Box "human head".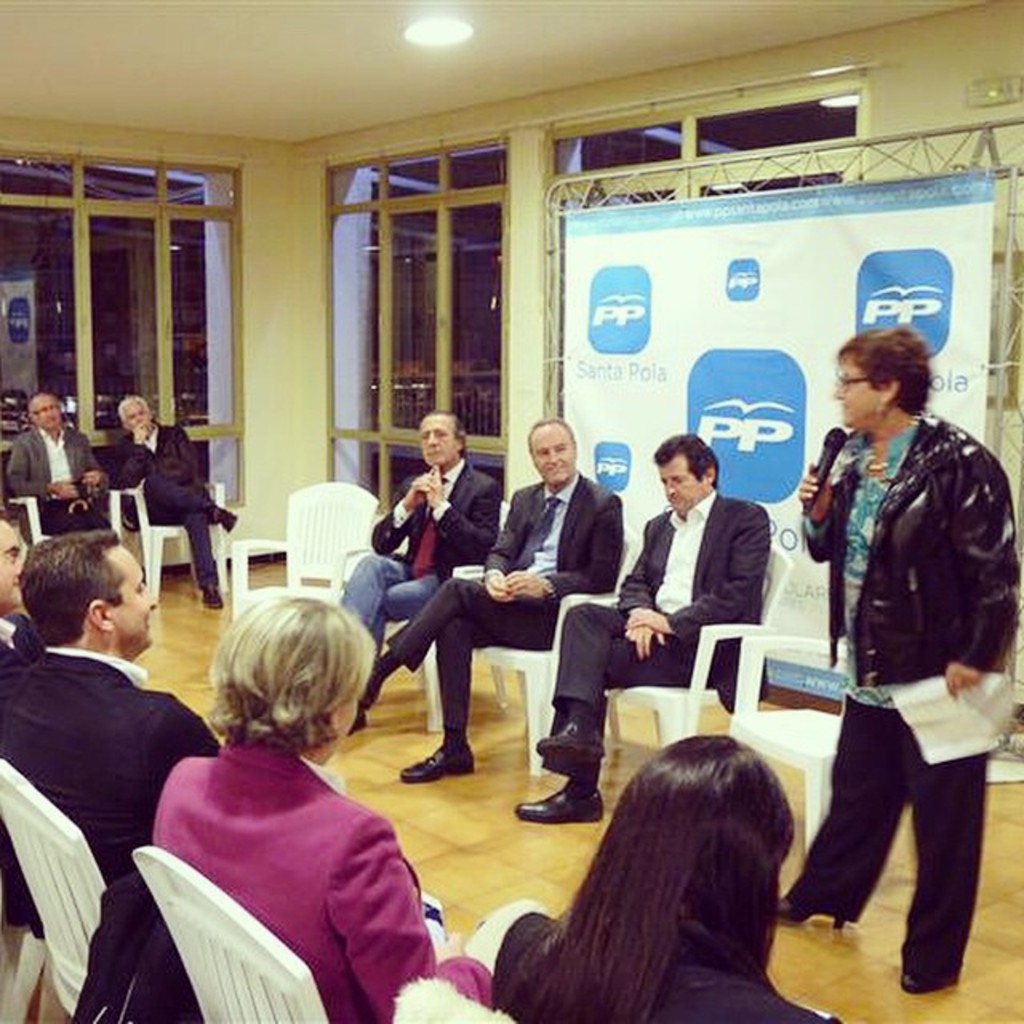
[left=829, top=323, right=938, bottom=429].
